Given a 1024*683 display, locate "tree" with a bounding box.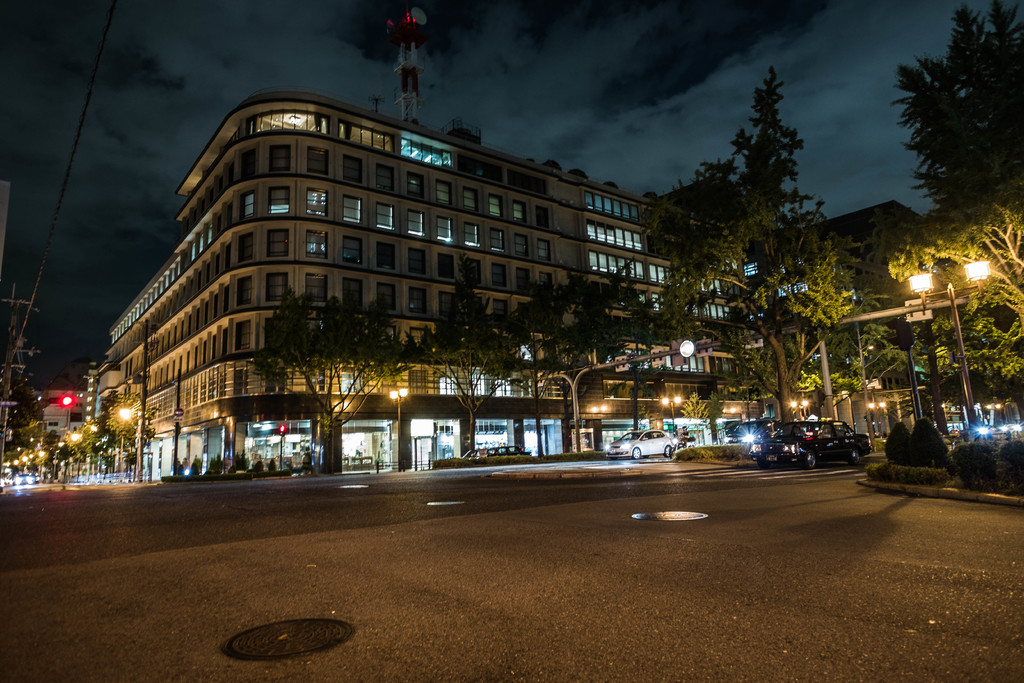
Located: box=[816, 299, 906, 415].
